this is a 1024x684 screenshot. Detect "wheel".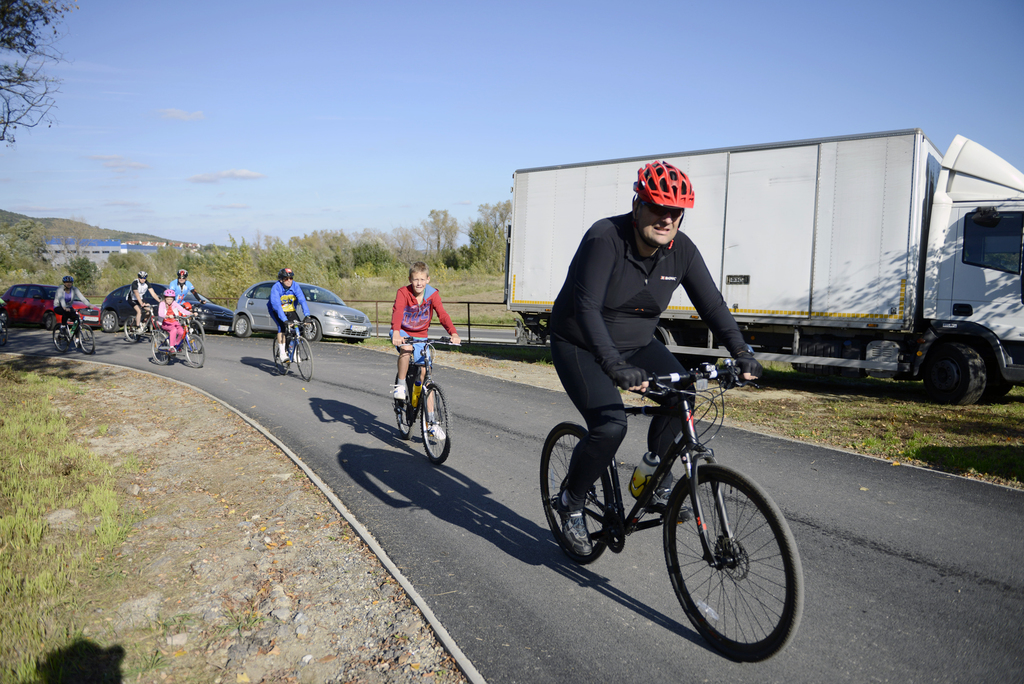
936/351/982/405.
